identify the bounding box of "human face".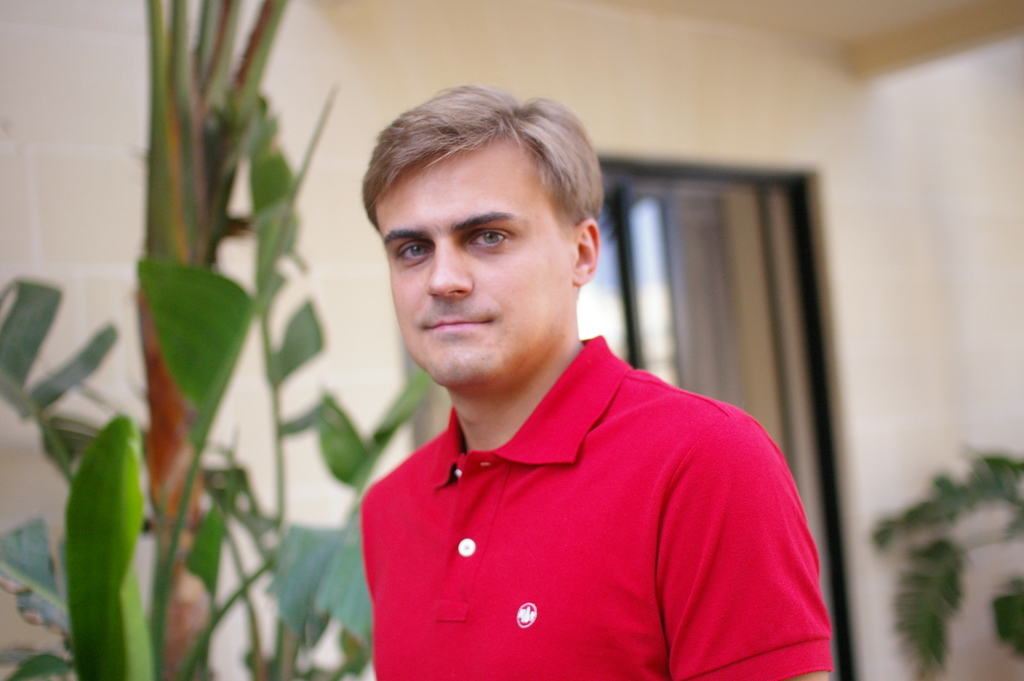
locate(374, 134, 570, 382).
